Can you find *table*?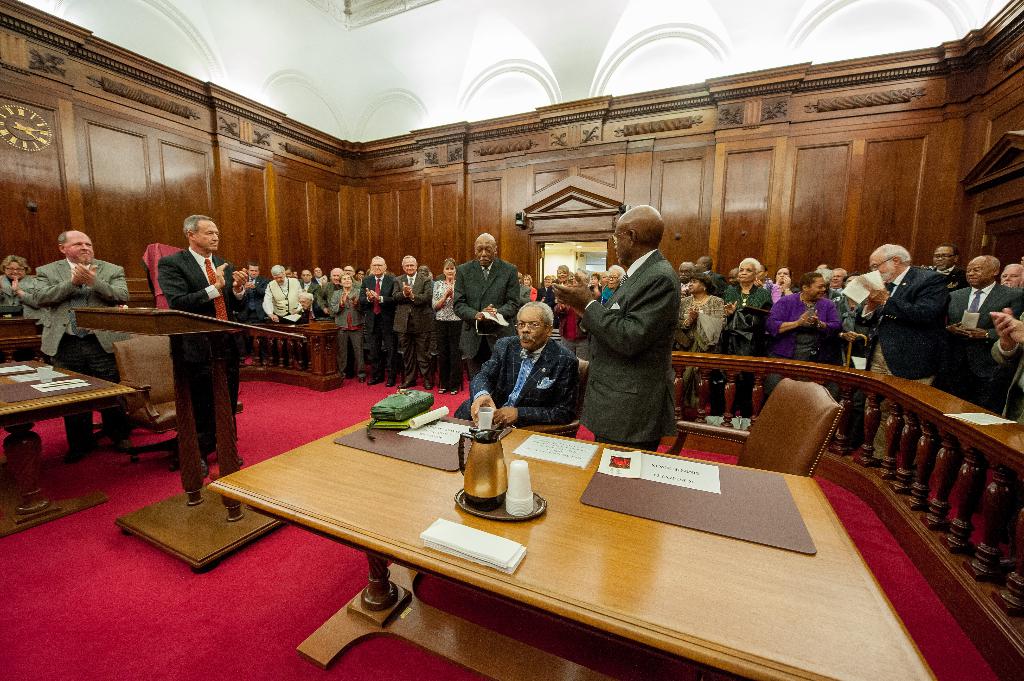
Yes, bounding box: l=0, t=336, r=145, b=538.
